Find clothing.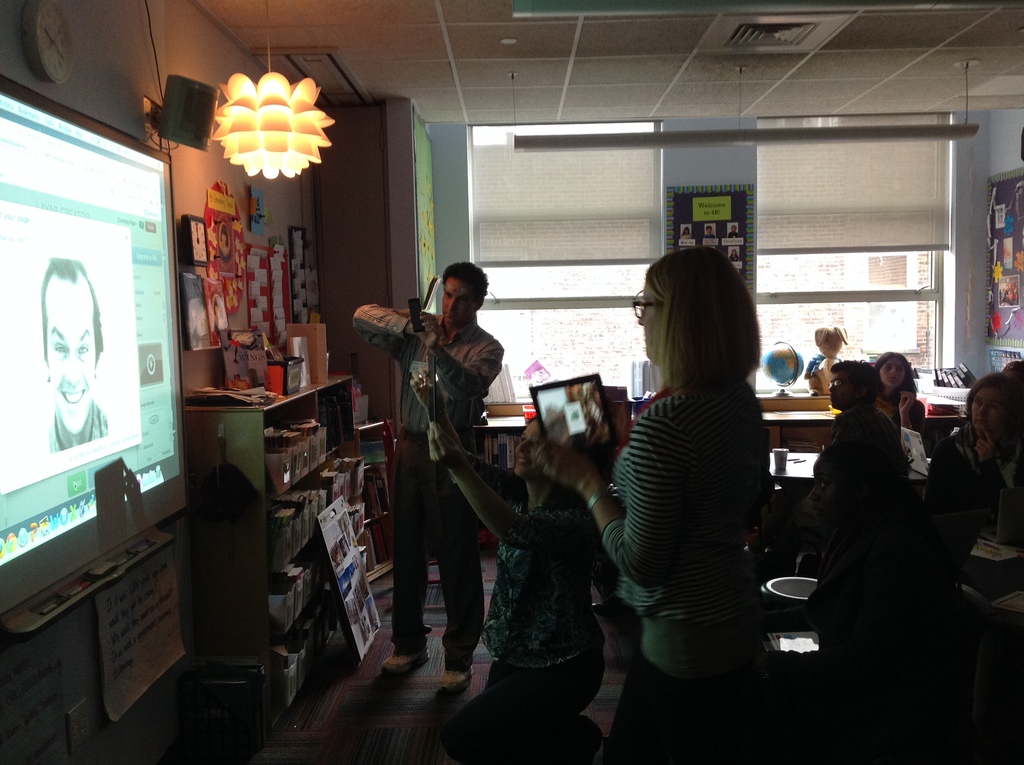
934/424/1023/549.
